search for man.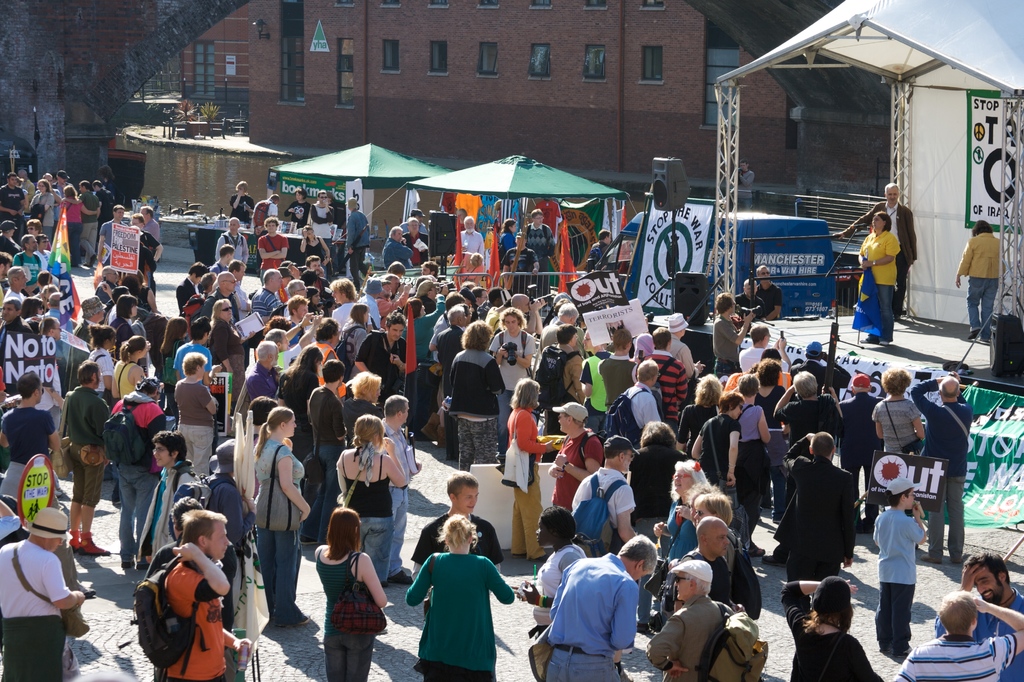
Found at [356,313,412,407].
